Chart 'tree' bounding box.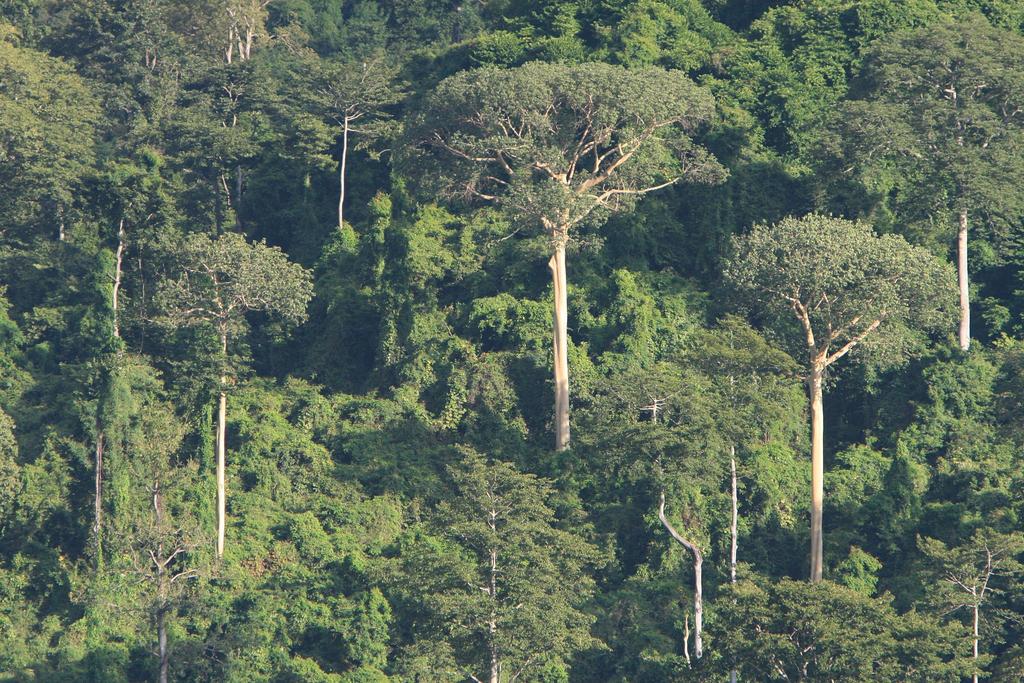
Charted: (437, 49, 710, 457).
